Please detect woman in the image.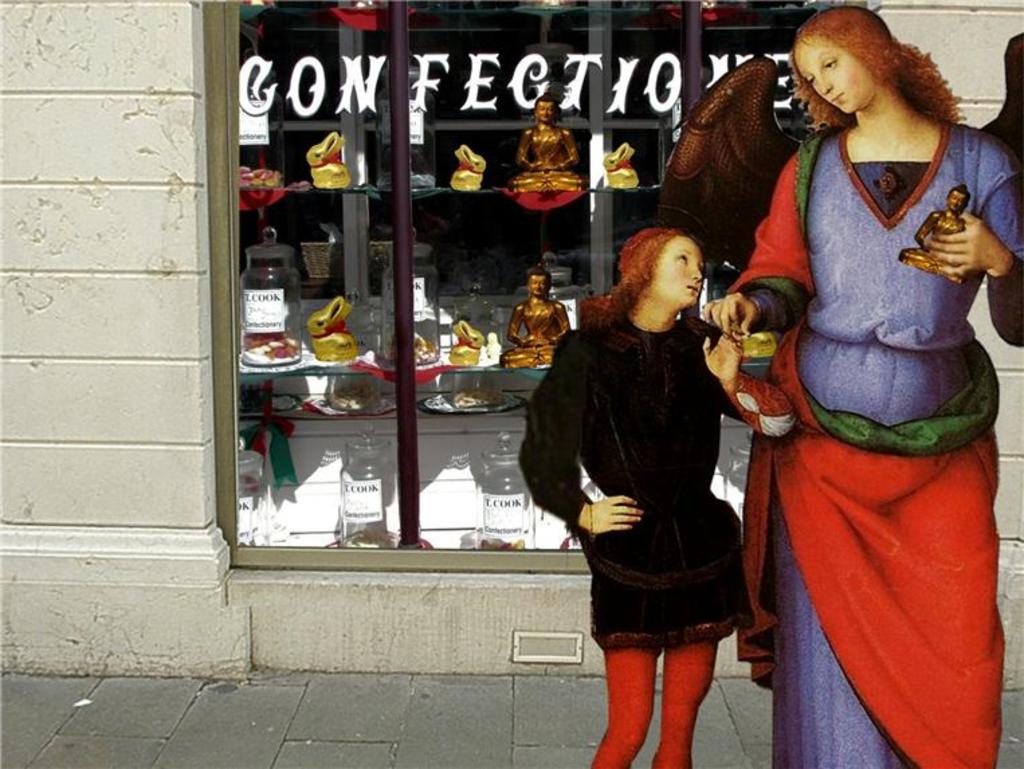
[left=511, top=220, right=796, bottom=768].
